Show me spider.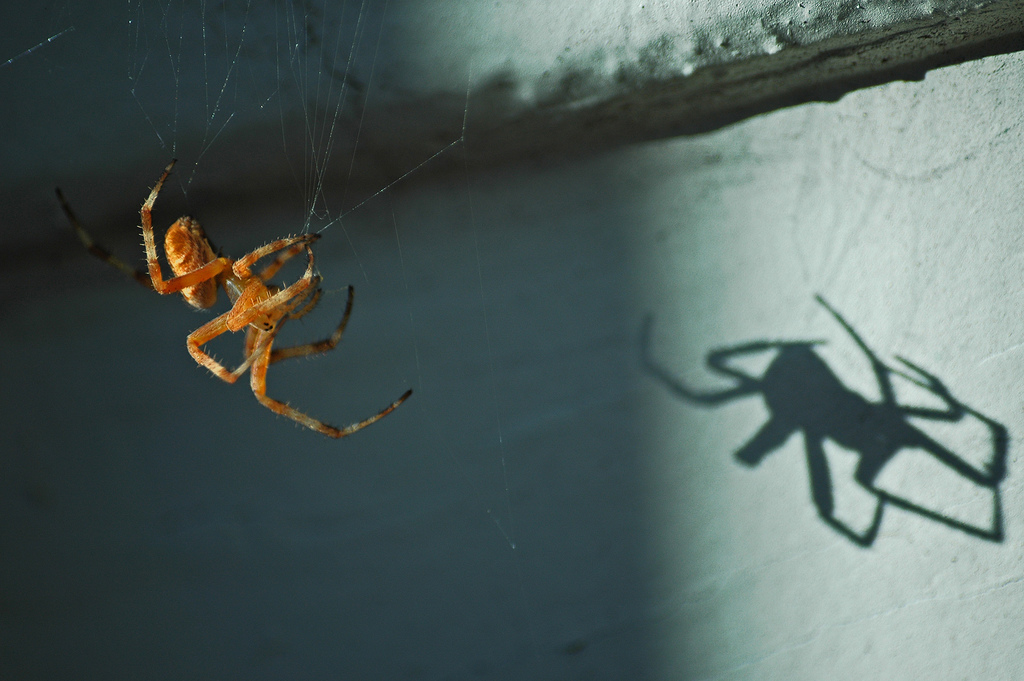
spider is here: [x1=51, y1=151, x2=422, y2=450].
